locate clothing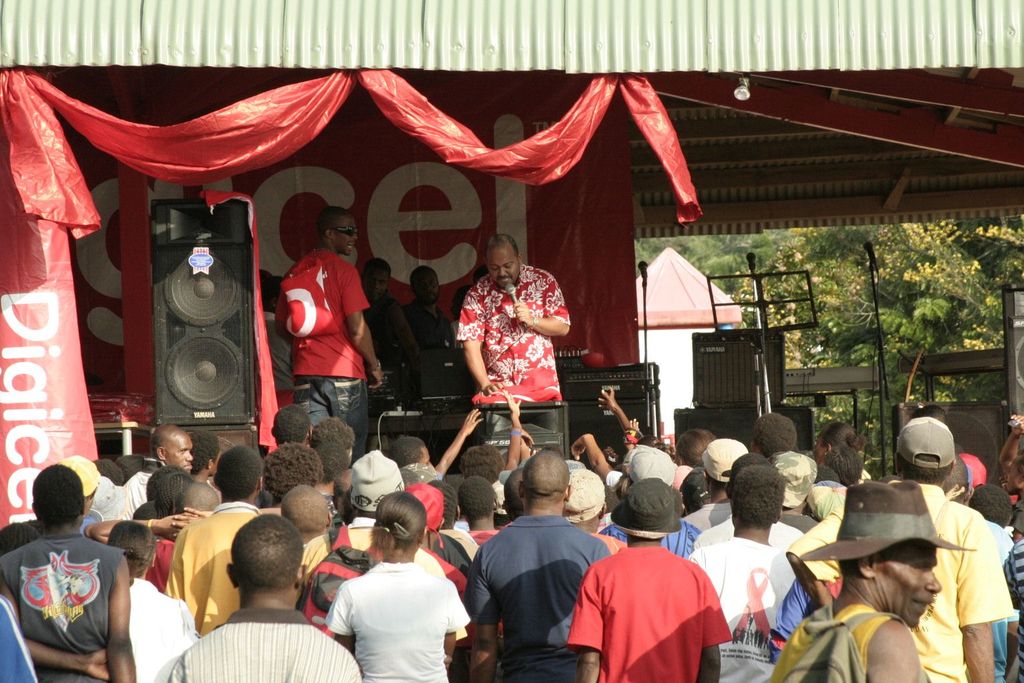
pyautogui.locateOnScreen(370, 294, 417, 363)
